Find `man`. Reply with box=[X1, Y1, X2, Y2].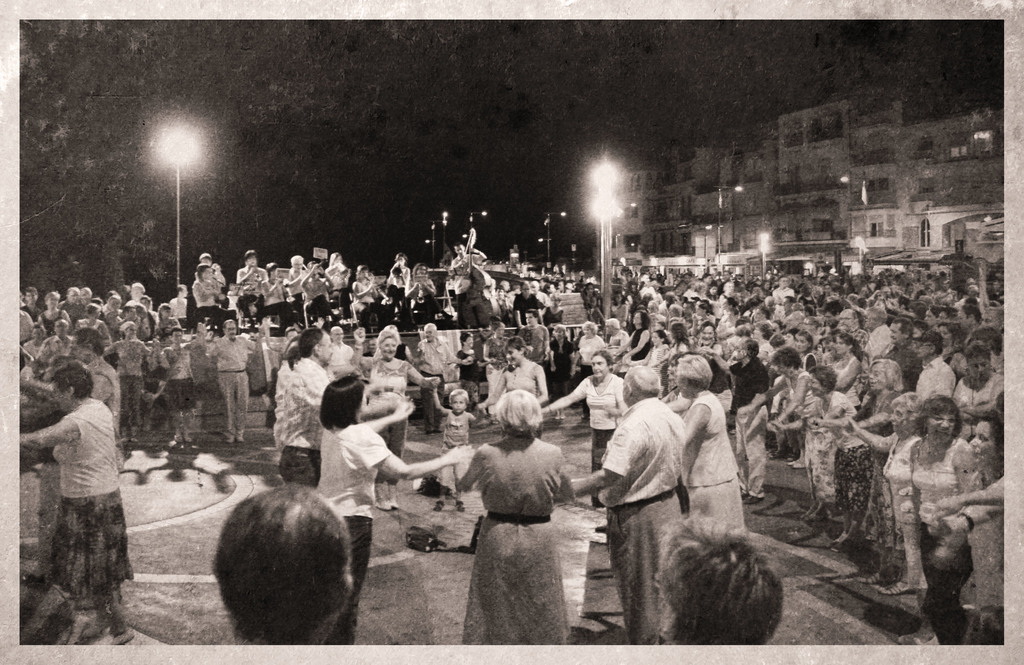
box=[451, 243, 485, 329].
